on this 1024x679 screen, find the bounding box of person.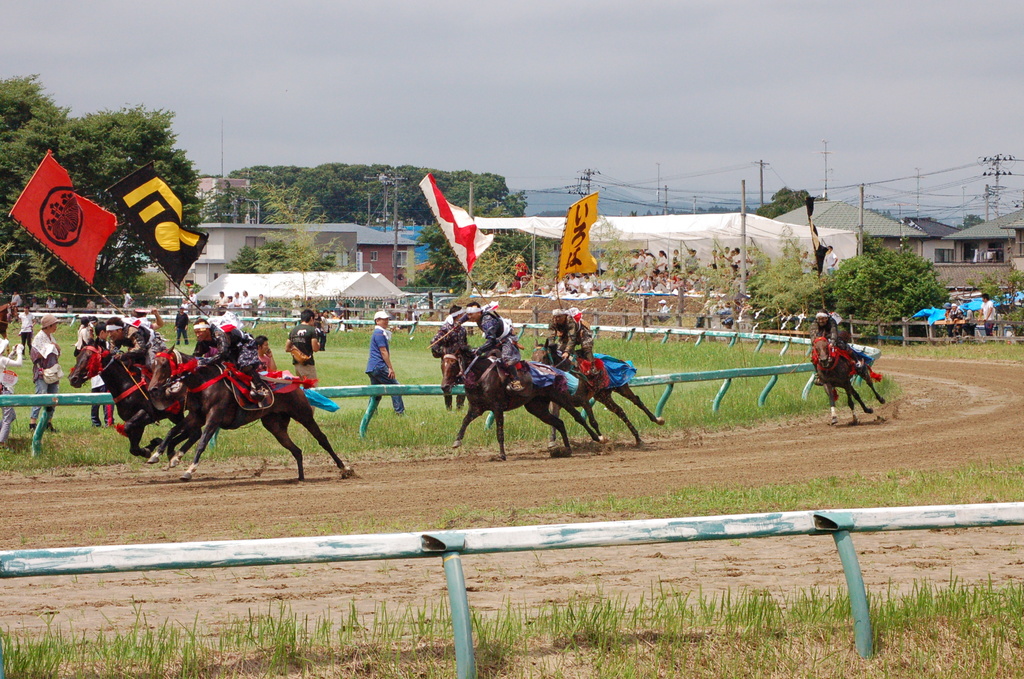
Bounding box: (left=44, top=297, right=57, bottom=311).
